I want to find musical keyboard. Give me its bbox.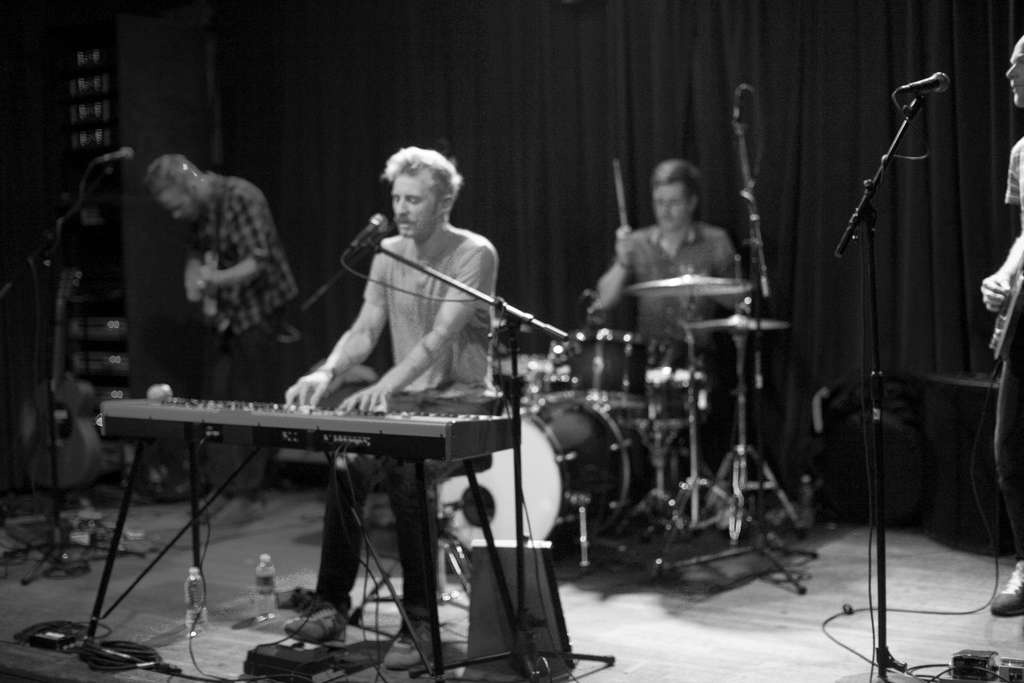
<box>90,385,520,461</box>.
